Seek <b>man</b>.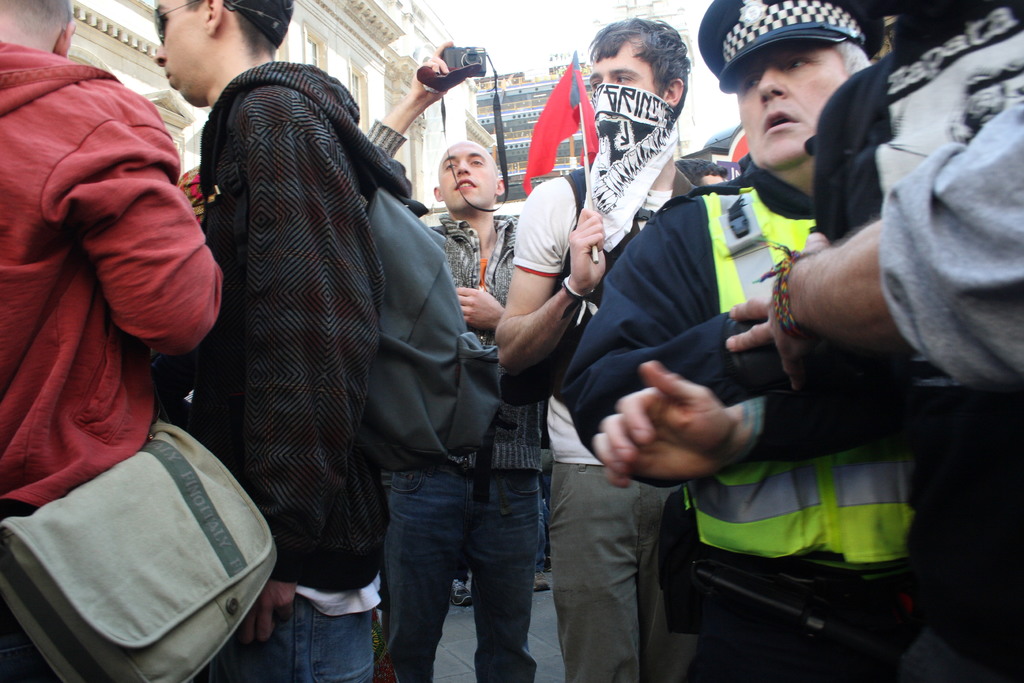
Rect(0, 0, 214, 520).
